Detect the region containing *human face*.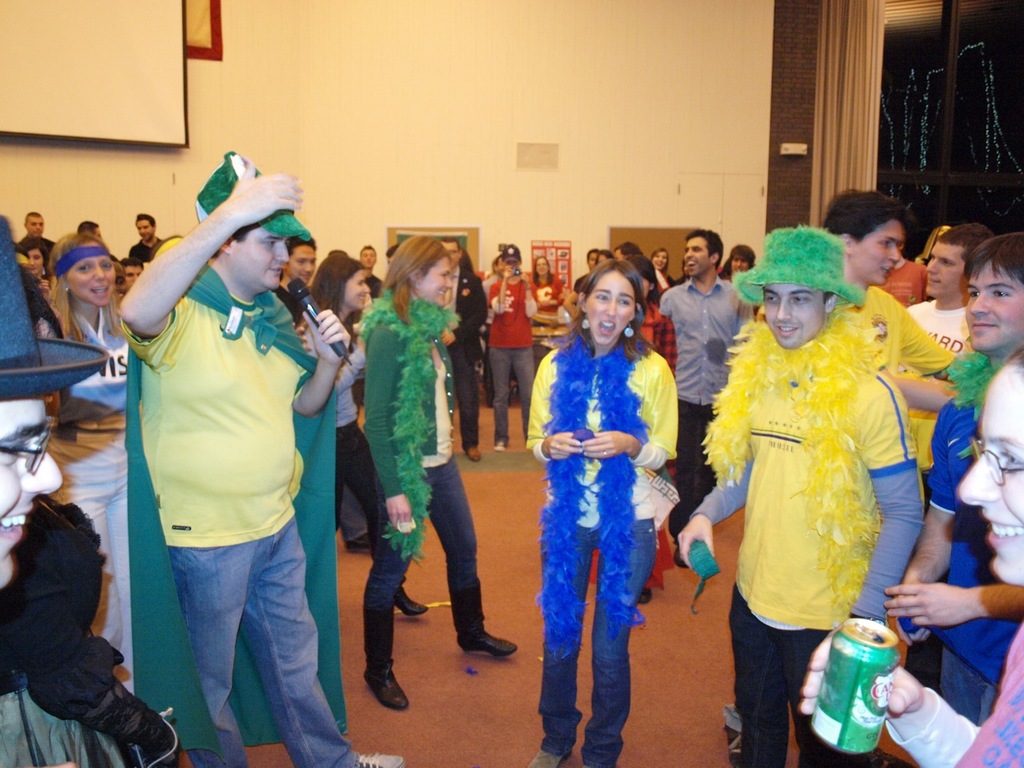
detection(0, 396, 63, 582).
